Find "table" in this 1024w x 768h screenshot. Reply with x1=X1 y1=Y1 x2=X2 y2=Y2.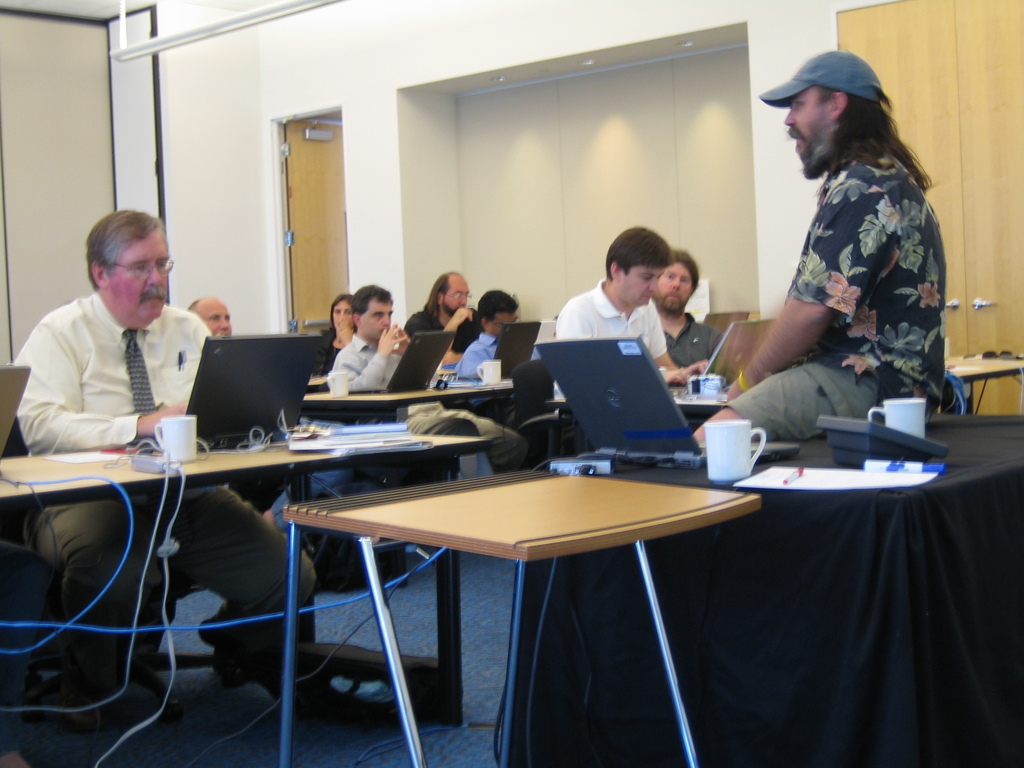
x1=674 y1=396 x2=737 y2=421.
